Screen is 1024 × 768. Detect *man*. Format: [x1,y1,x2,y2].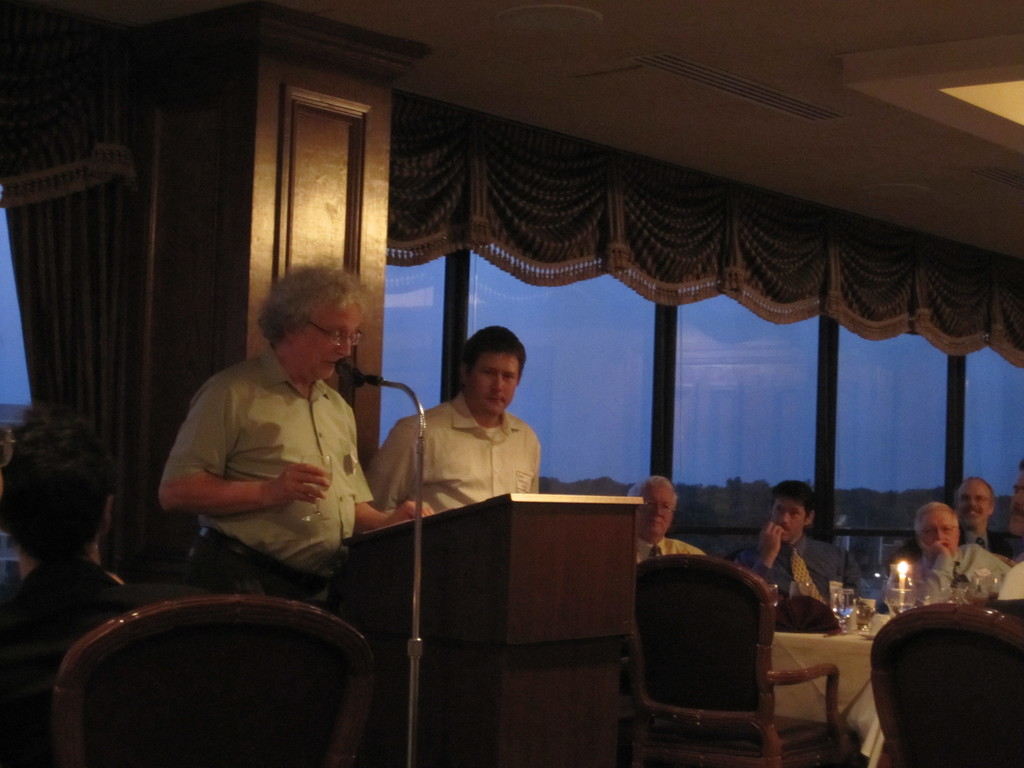
[624,473,705,564].
